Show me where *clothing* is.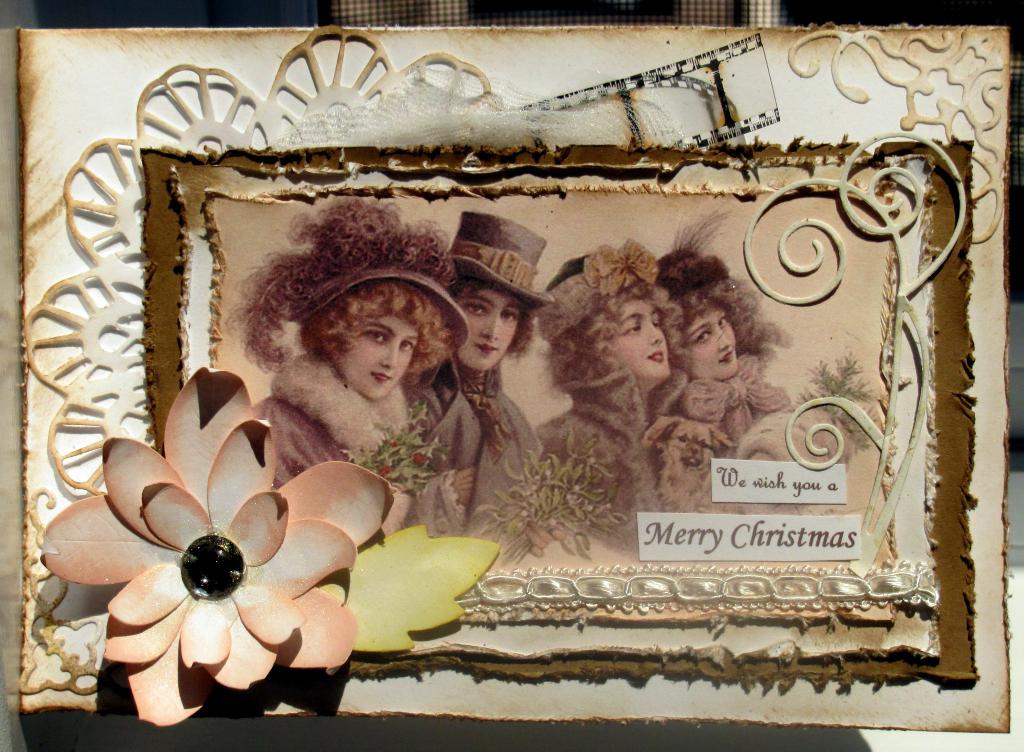
*clothing* is at 252 342 429 495.
